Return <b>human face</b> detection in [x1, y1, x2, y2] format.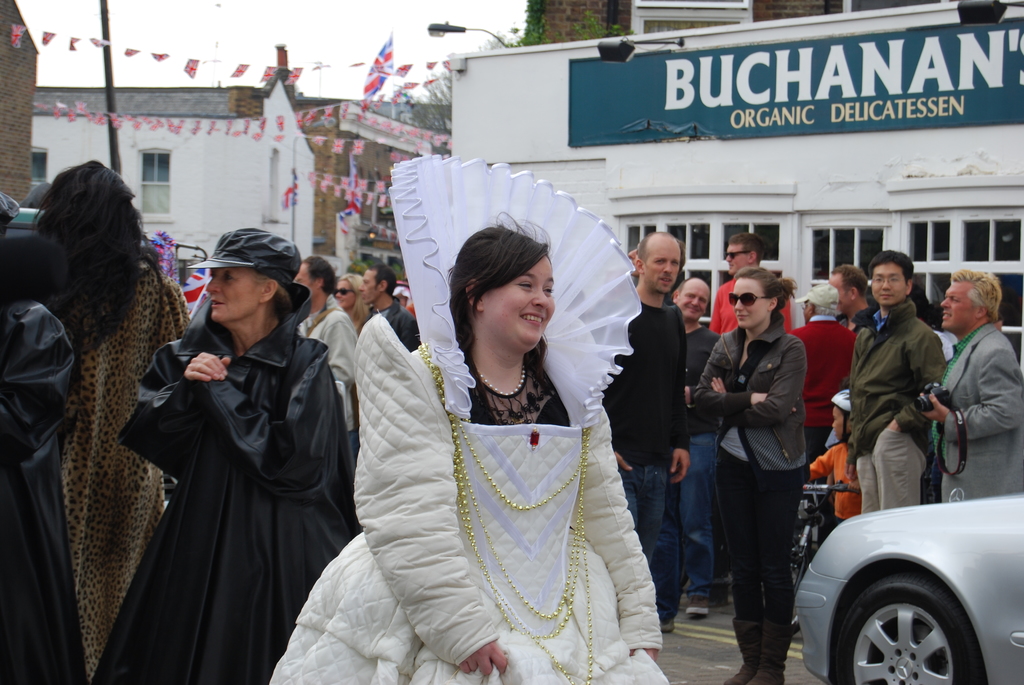
[643, 246, 680, 295].
